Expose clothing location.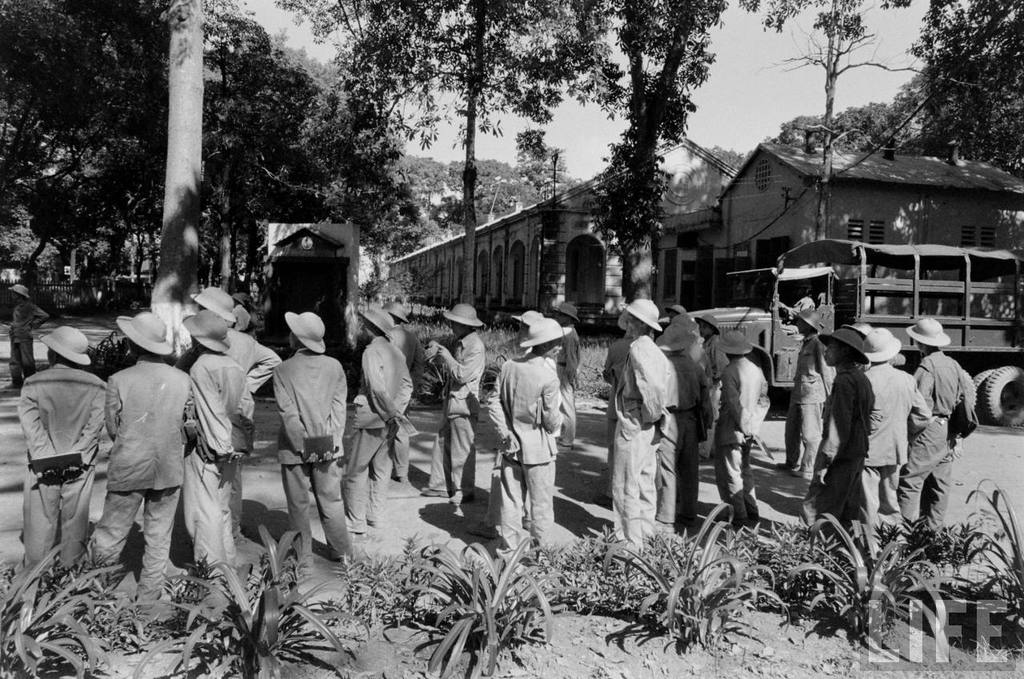
Exposed at box(182, 350, 251, 576).
